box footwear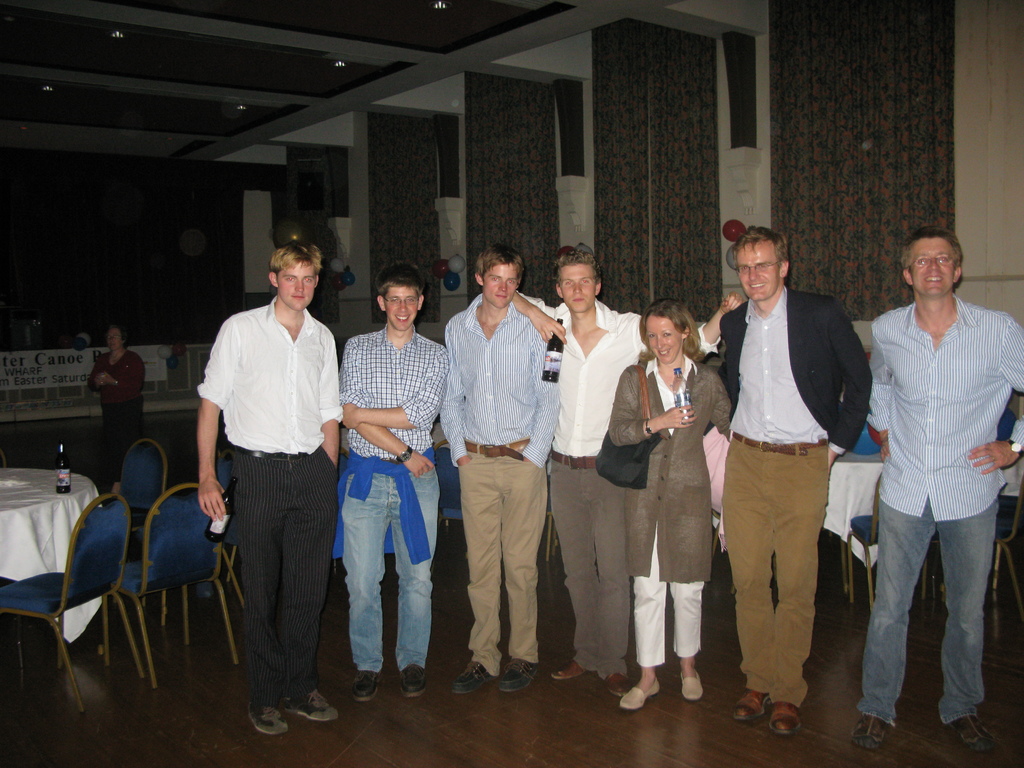
(619,680,662,712)
